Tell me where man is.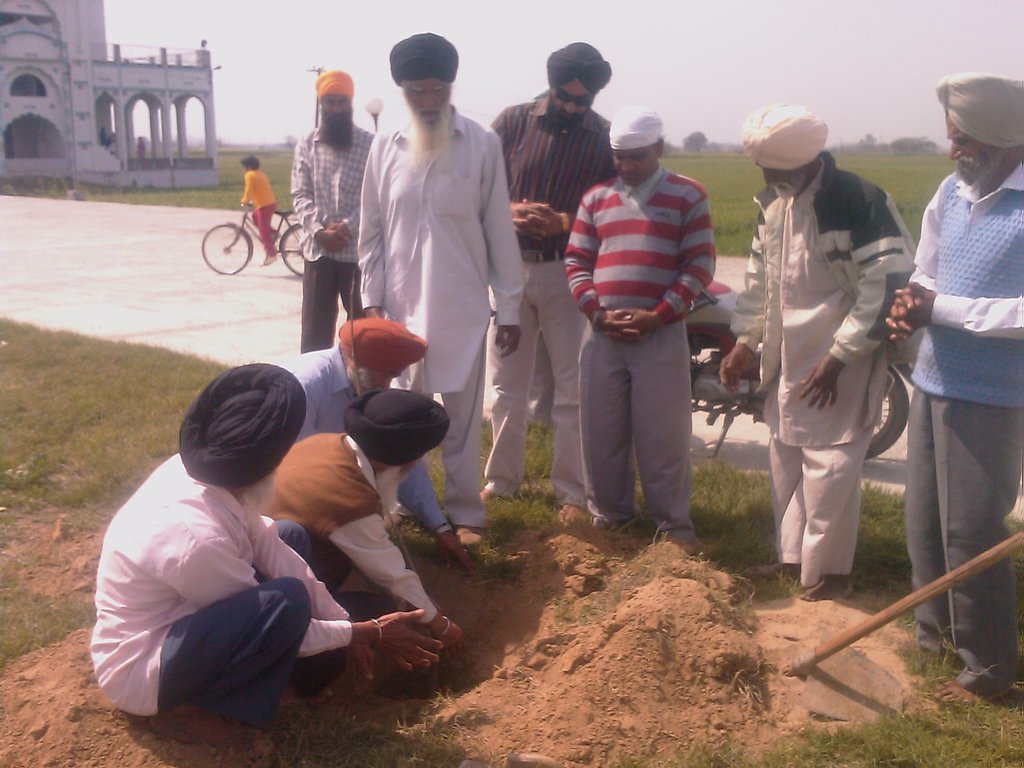
man is at detection(287, 61, 378, 356).
